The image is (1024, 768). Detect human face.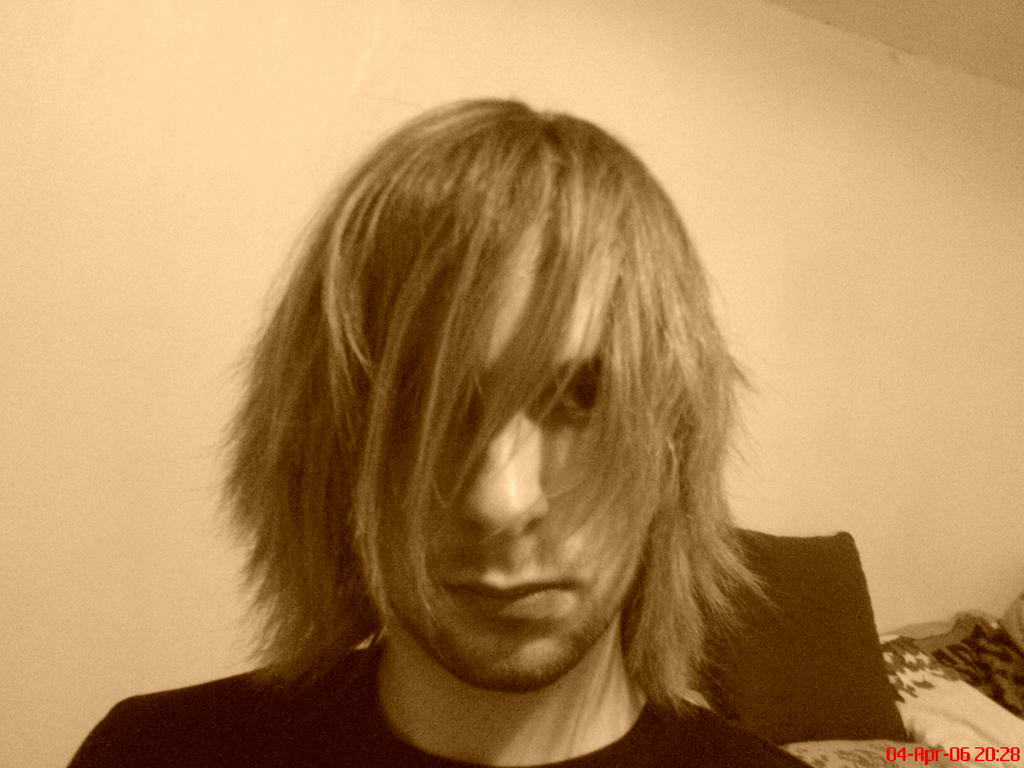
Detection: x1=390 y1=226 x2=660 y2=690.
